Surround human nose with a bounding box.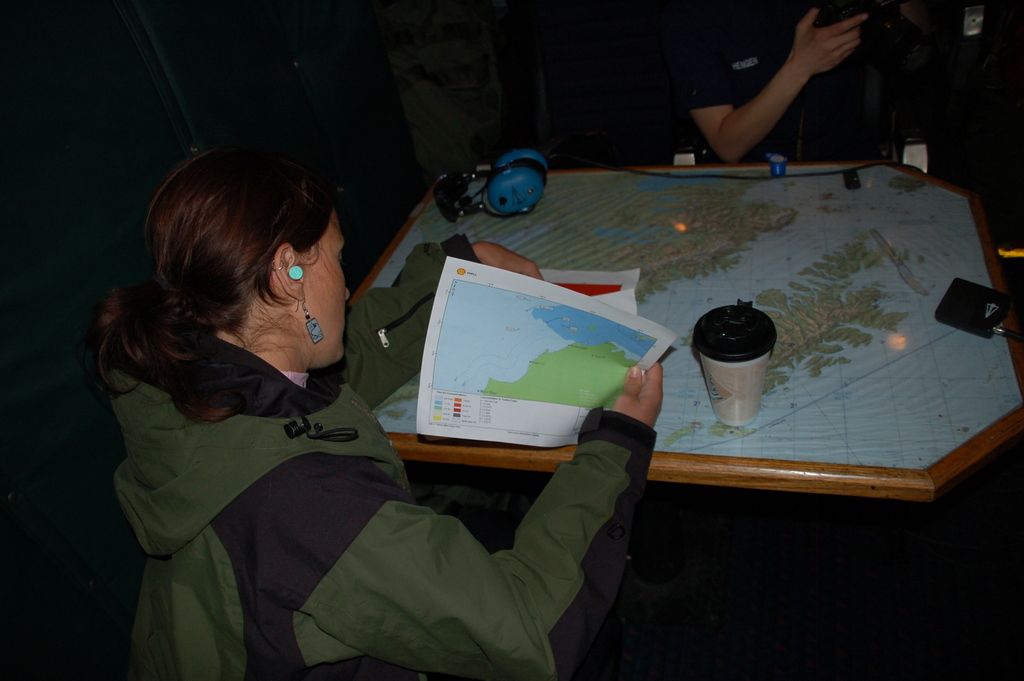
{"left": 344, "top": 288, "right": 353, "bottom": 302}.
